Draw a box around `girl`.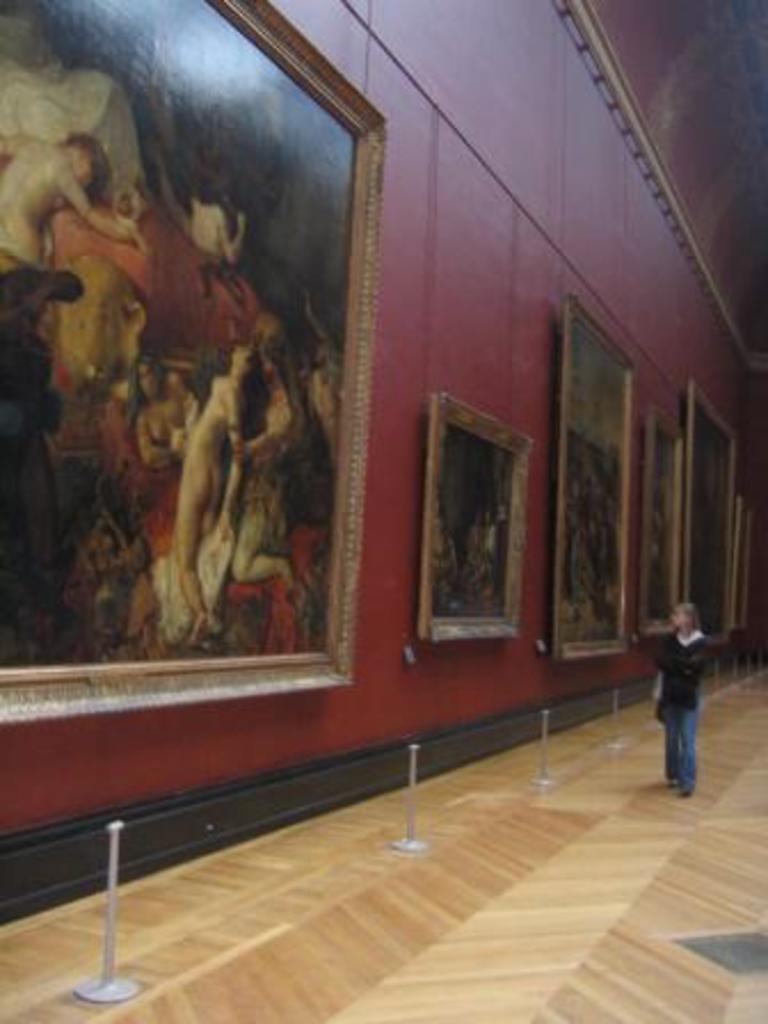
crop(651, 606, 711, 793).
